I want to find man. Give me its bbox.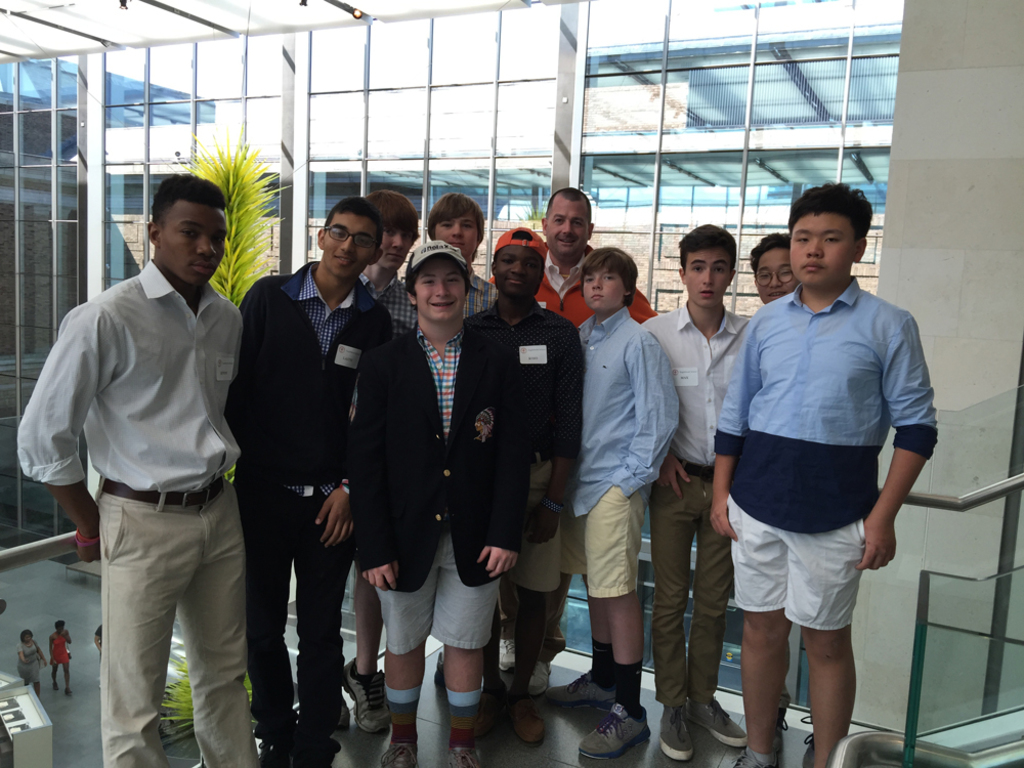
BBox(352, 242, 525, 767).
